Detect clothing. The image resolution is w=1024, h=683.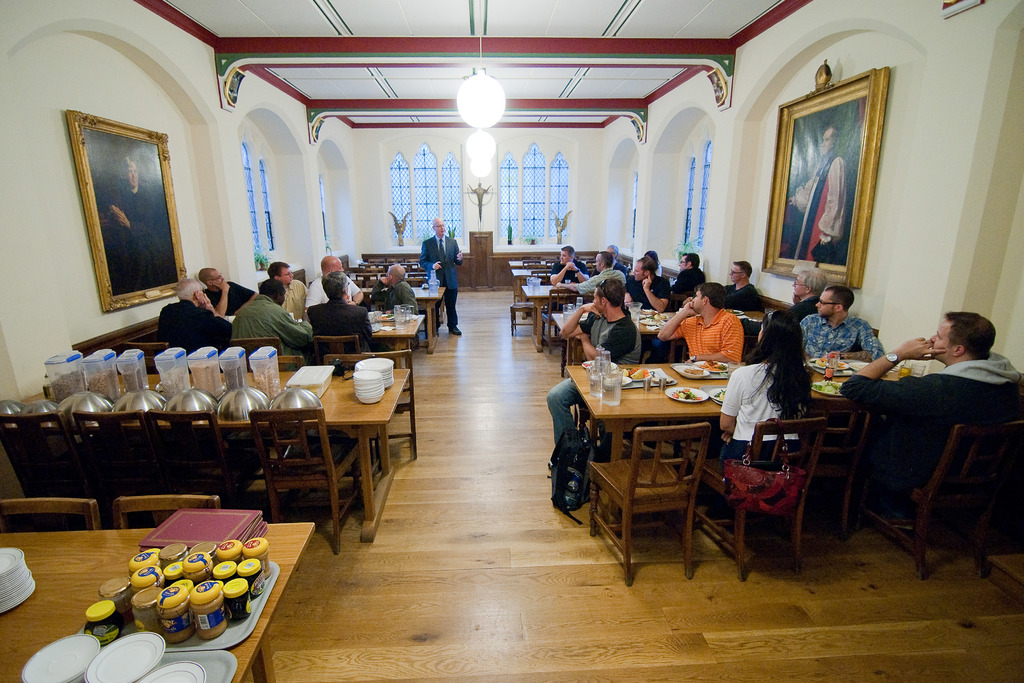
box(788, 296, 820, 321).
